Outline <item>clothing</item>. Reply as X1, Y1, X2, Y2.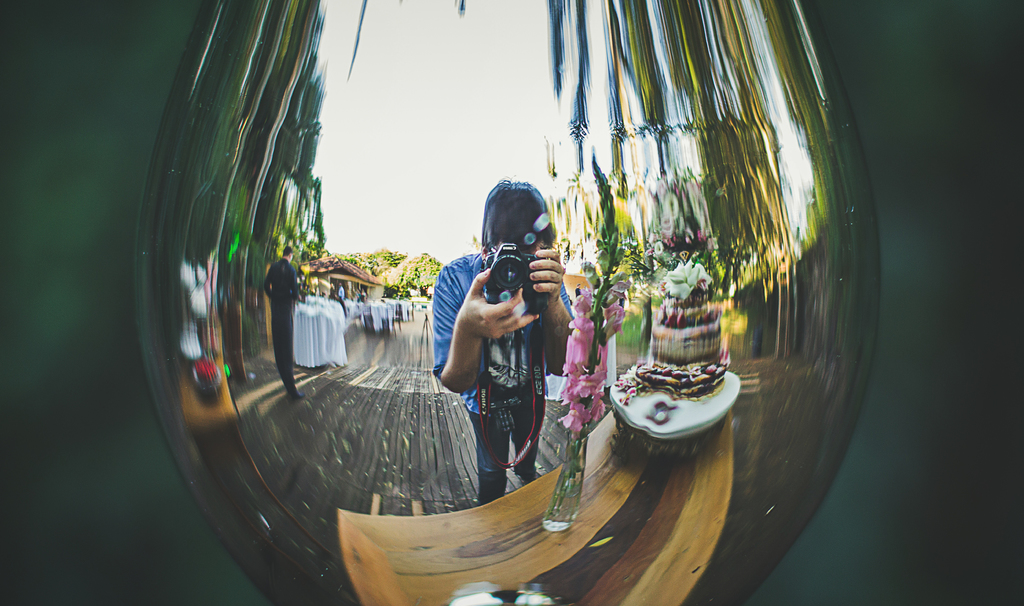
351, 286, 364, 303.
